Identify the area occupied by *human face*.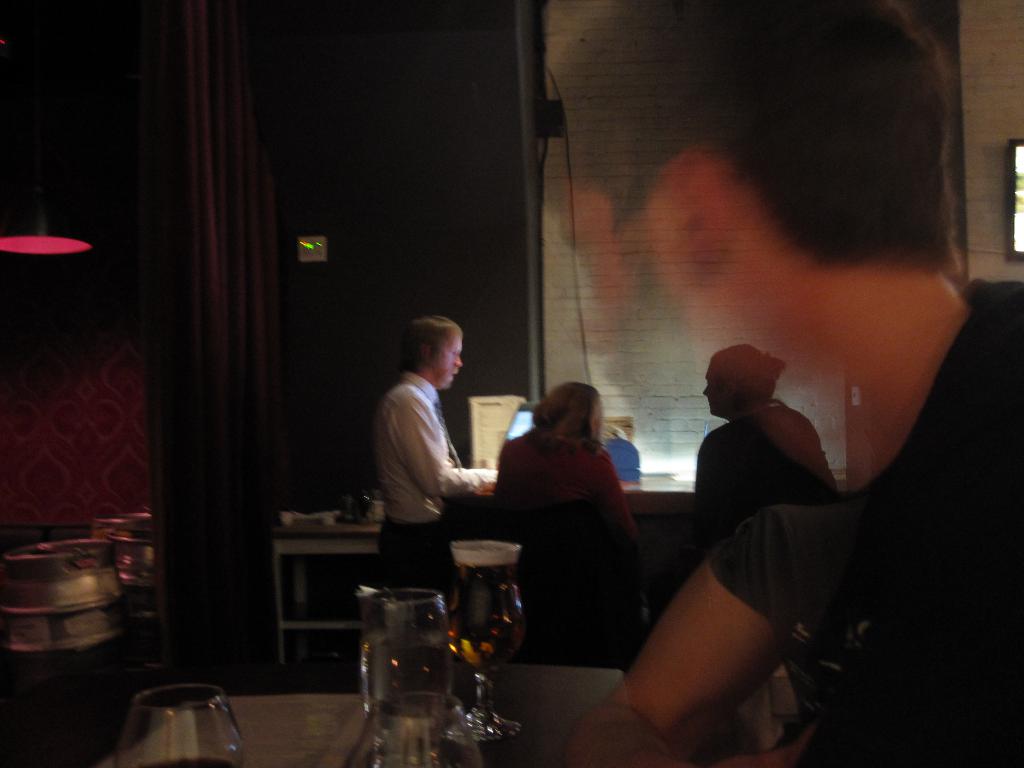
Area: region(431, 335, 463, 389).
